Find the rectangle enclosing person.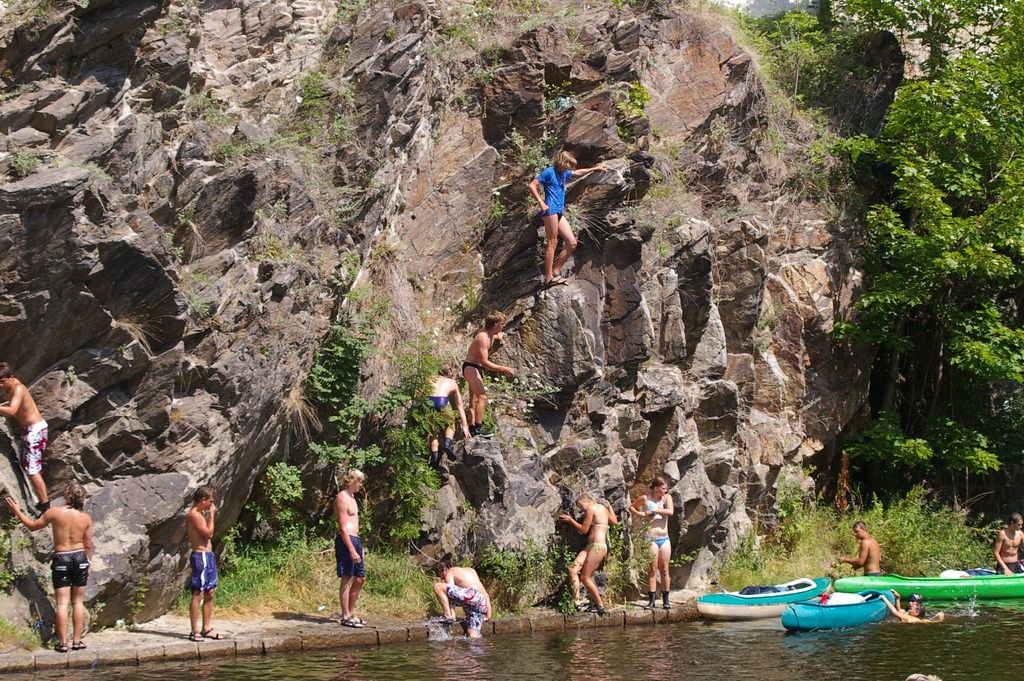
l=463, t=306, r=515, b=430.
